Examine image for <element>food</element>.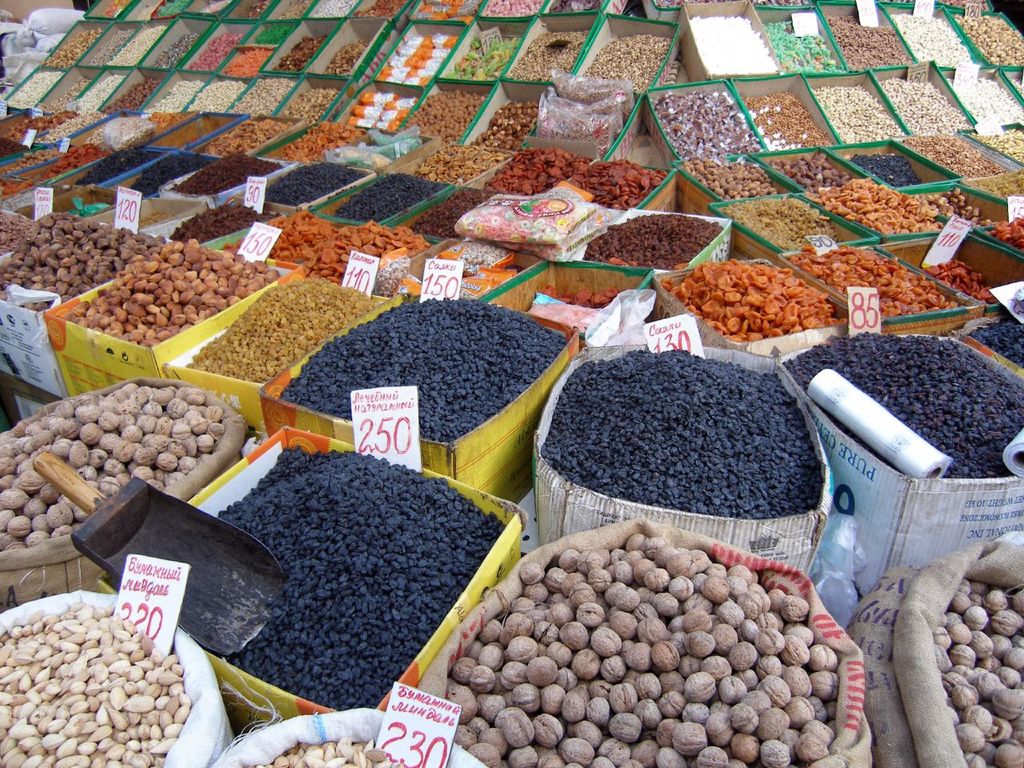
Examination result: x1=0, y1=212, x2=168, y2=314.
